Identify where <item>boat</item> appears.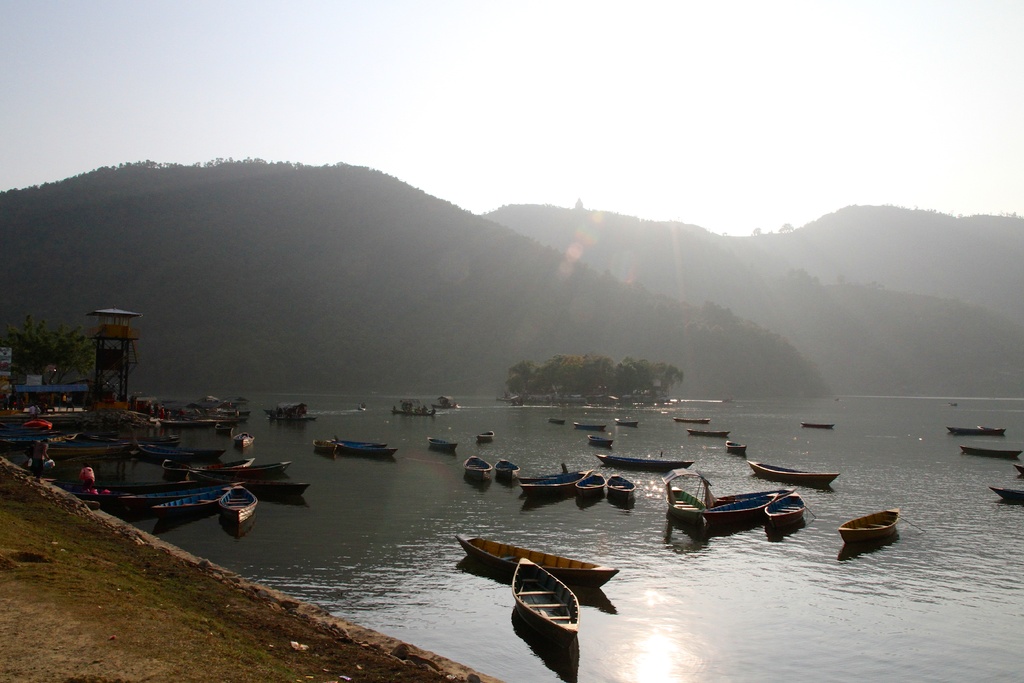
Appears at Rect(448, 533, 622, 594).
